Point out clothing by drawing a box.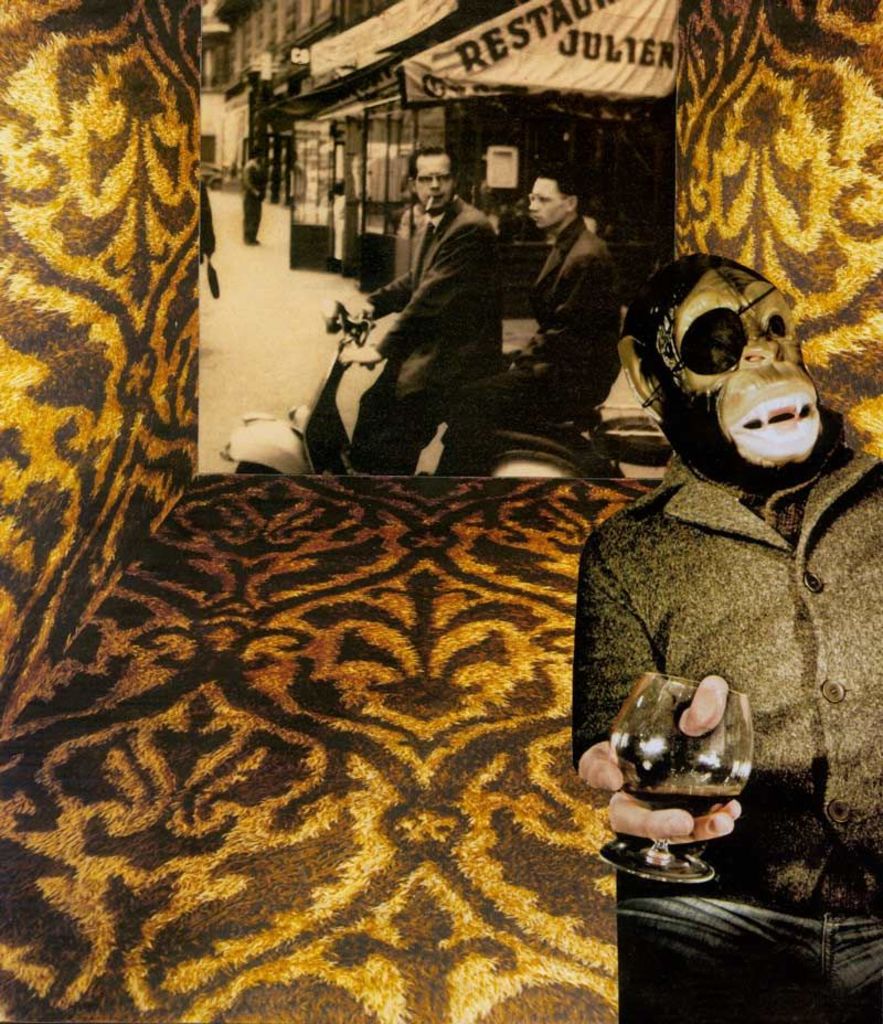
x1=244 y1=160 x2=273 y2=236.
